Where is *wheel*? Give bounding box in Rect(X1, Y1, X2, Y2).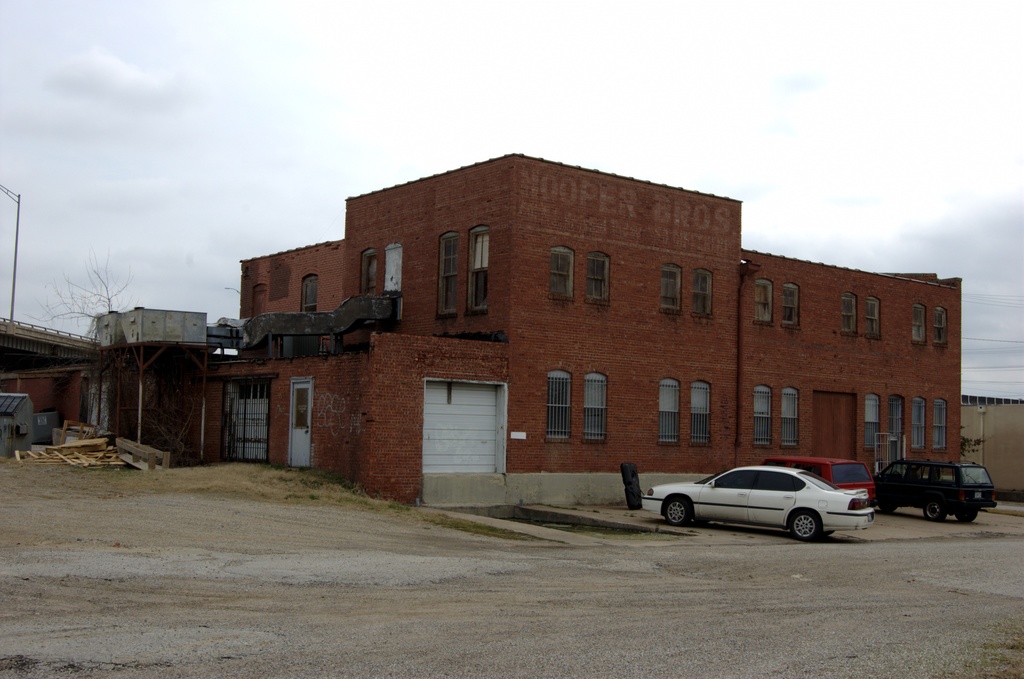
Rect(925, 501, 945, 521).
